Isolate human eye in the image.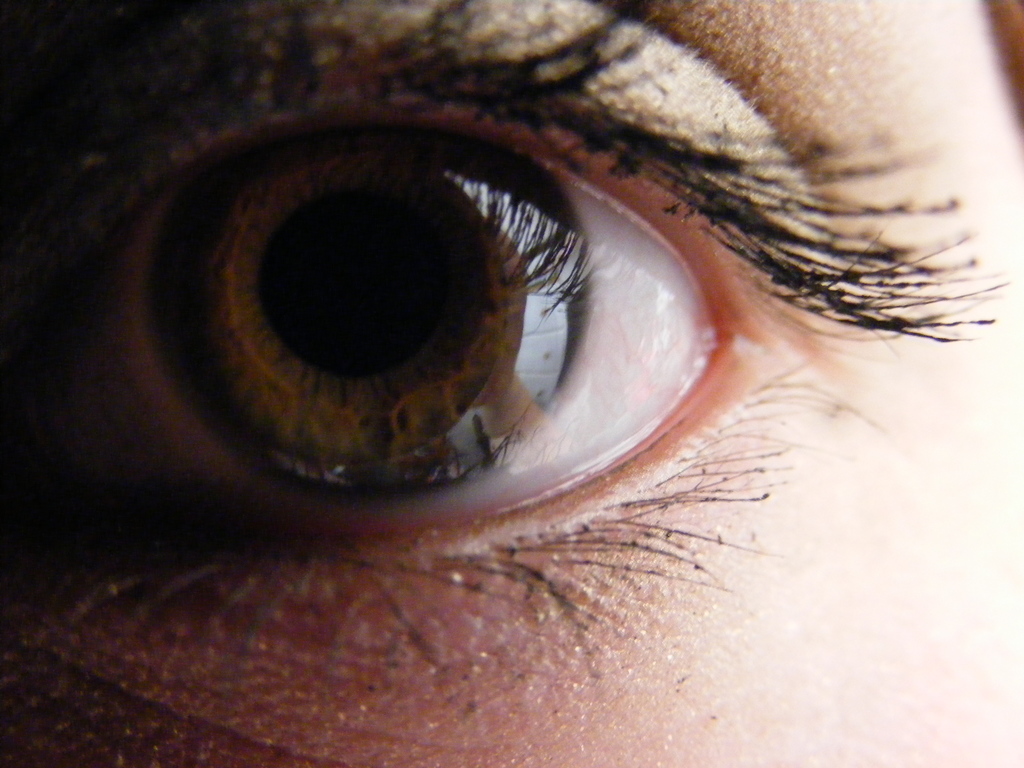
Isolated region: select_region(0, 0, 1023, 726).
